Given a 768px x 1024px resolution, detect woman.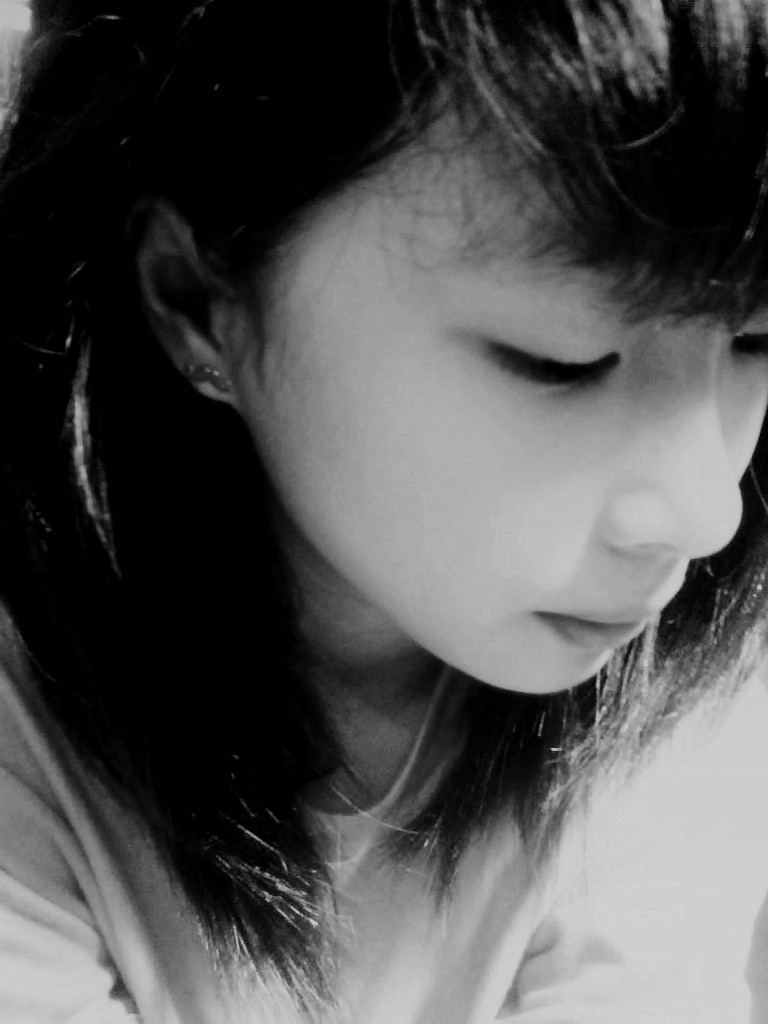
<bbox>1, 9, 767, 1023</bbox>.
